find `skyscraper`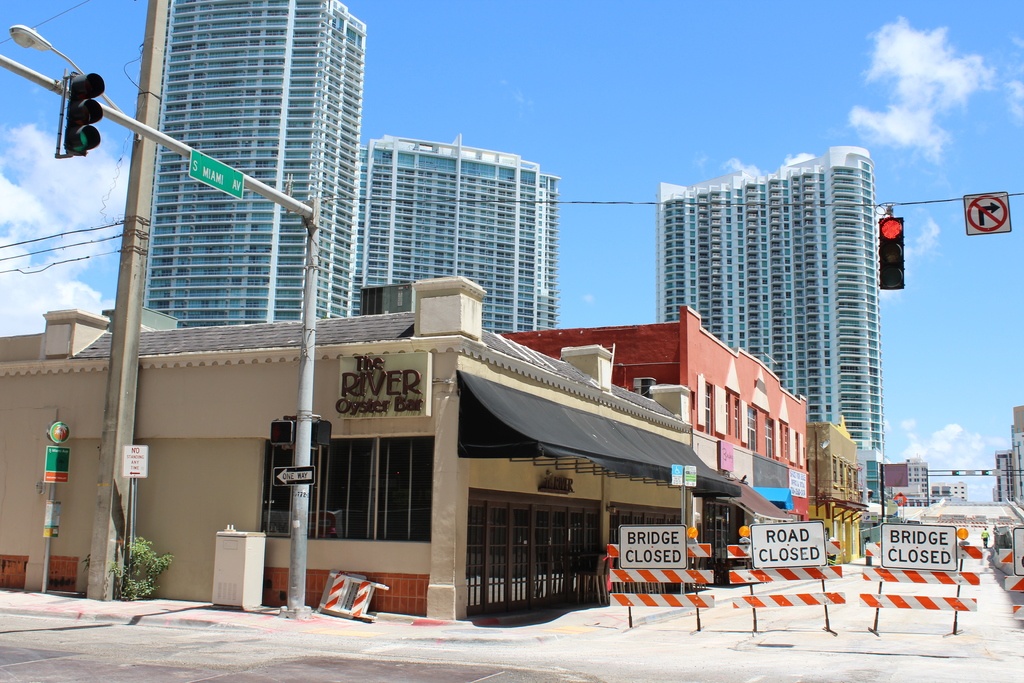
[655,147,884,459]
